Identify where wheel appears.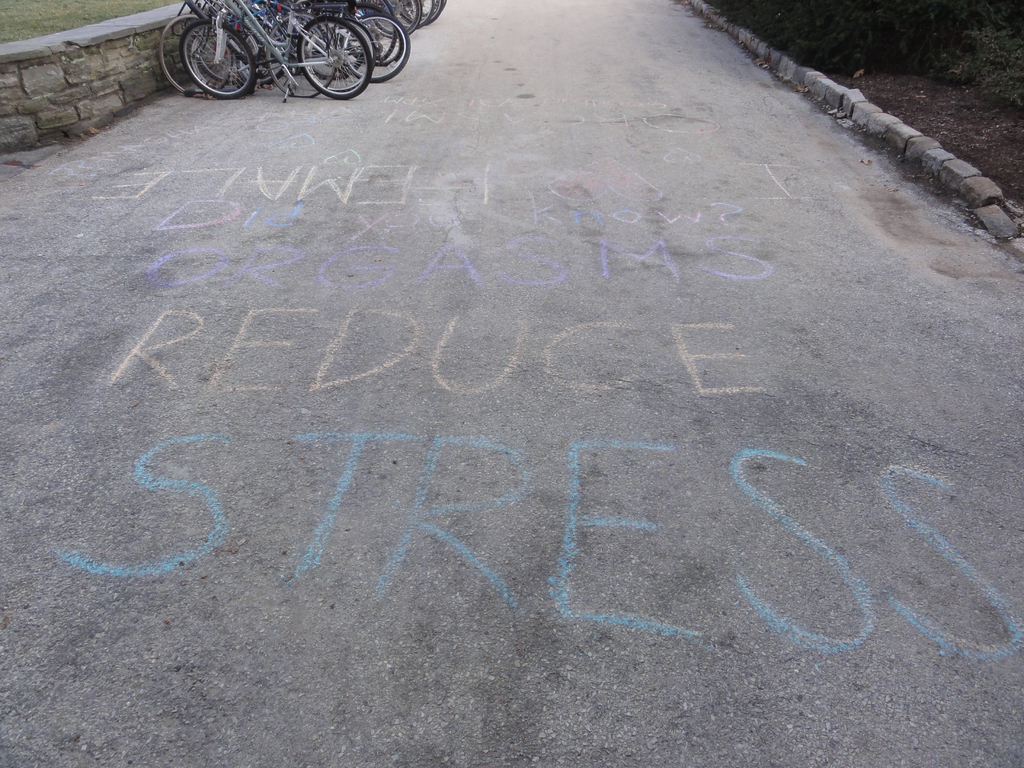
Appears at BBox(386, 0, 422, 31).
